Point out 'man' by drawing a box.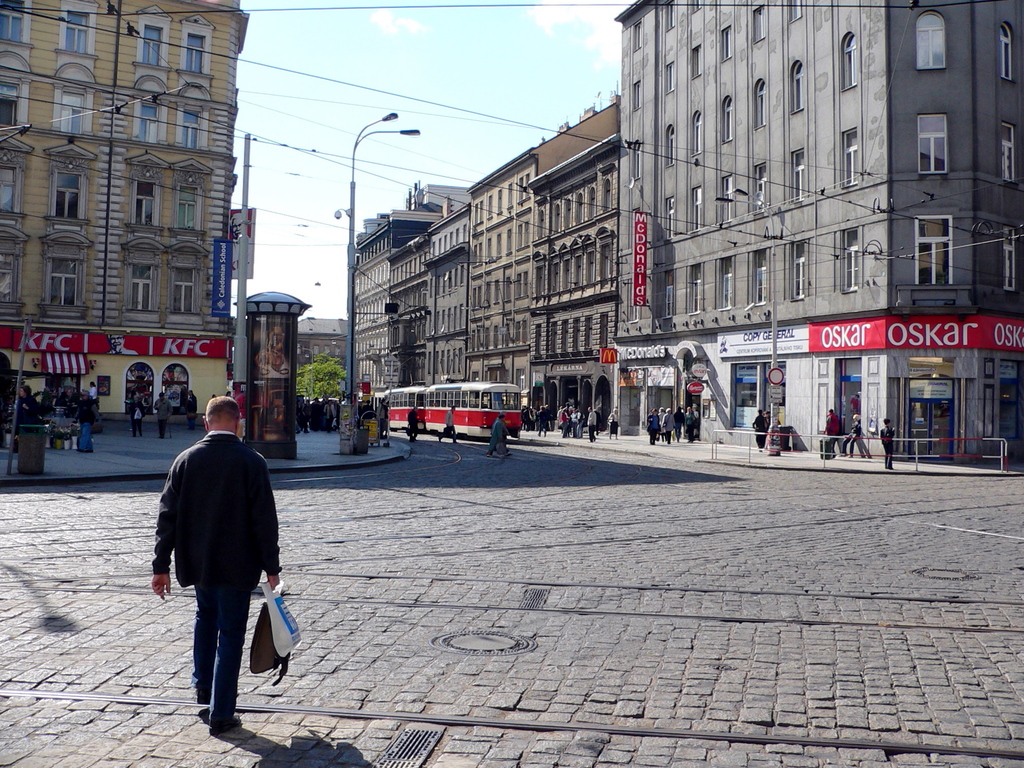
{"x1": 587, "y1": 406, "x2": 596, "y2": 443}.
